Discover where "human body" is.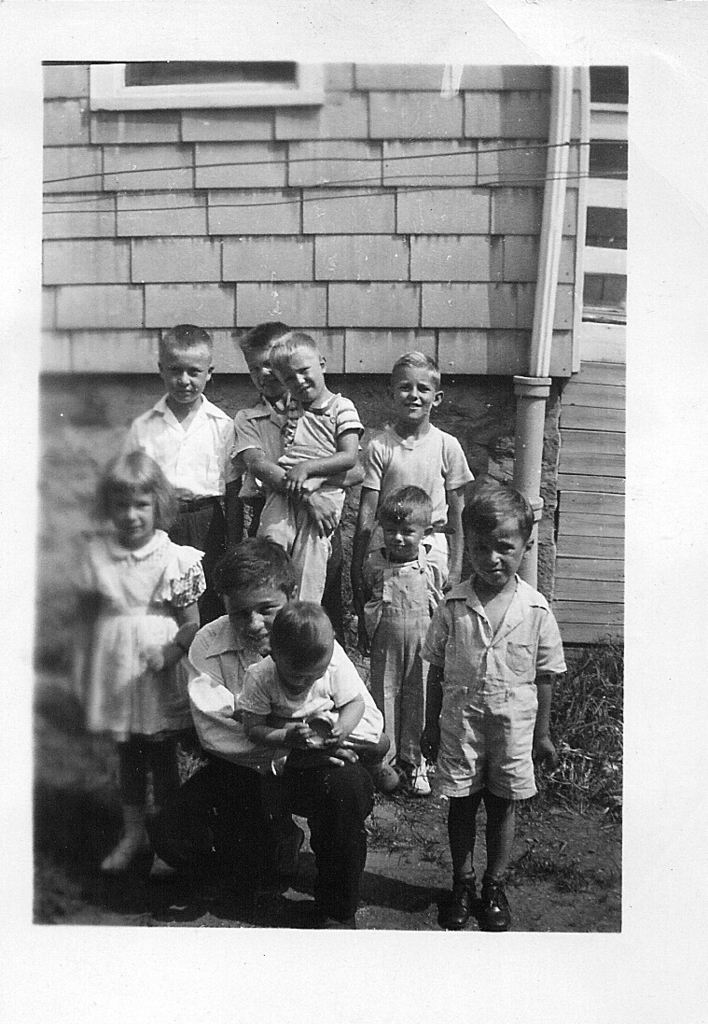
Discovered at [left=118, top=332, right=237, bottom=630].
